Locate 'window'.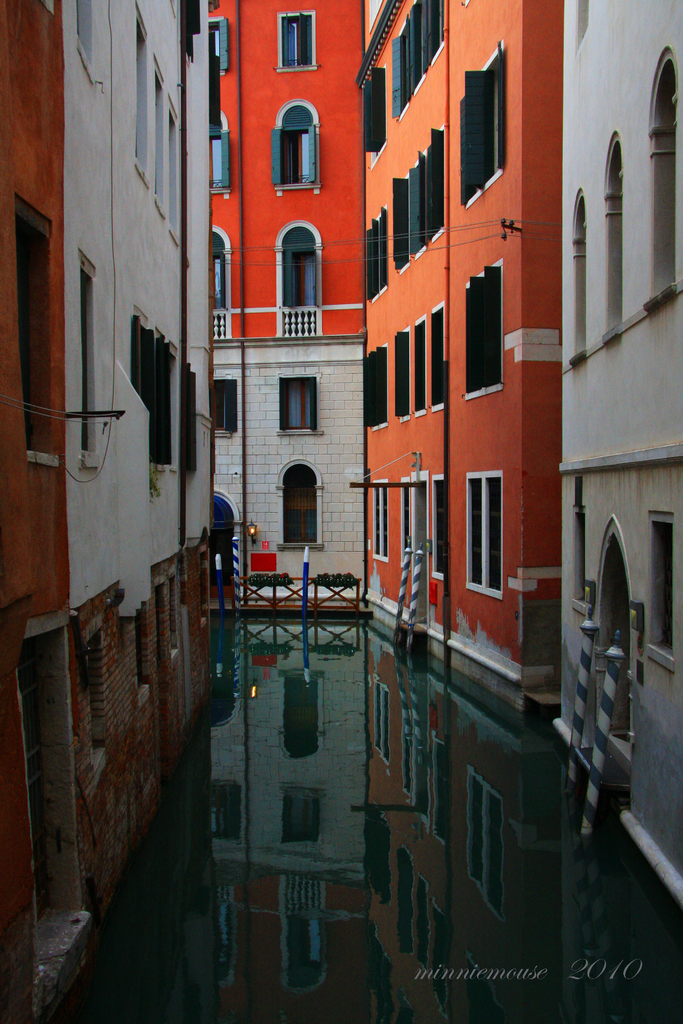
Bounding box: <bbox>360, 211, 386, 308</bbox>.
